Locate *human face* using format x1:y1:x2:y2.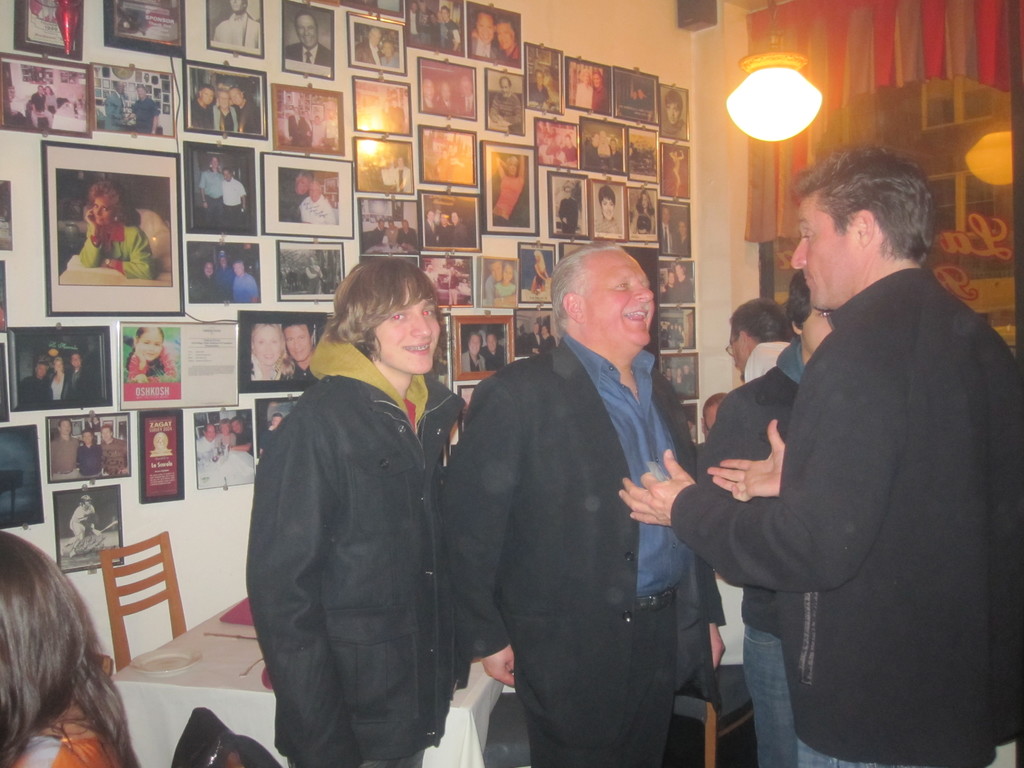
425:83:433:101.
